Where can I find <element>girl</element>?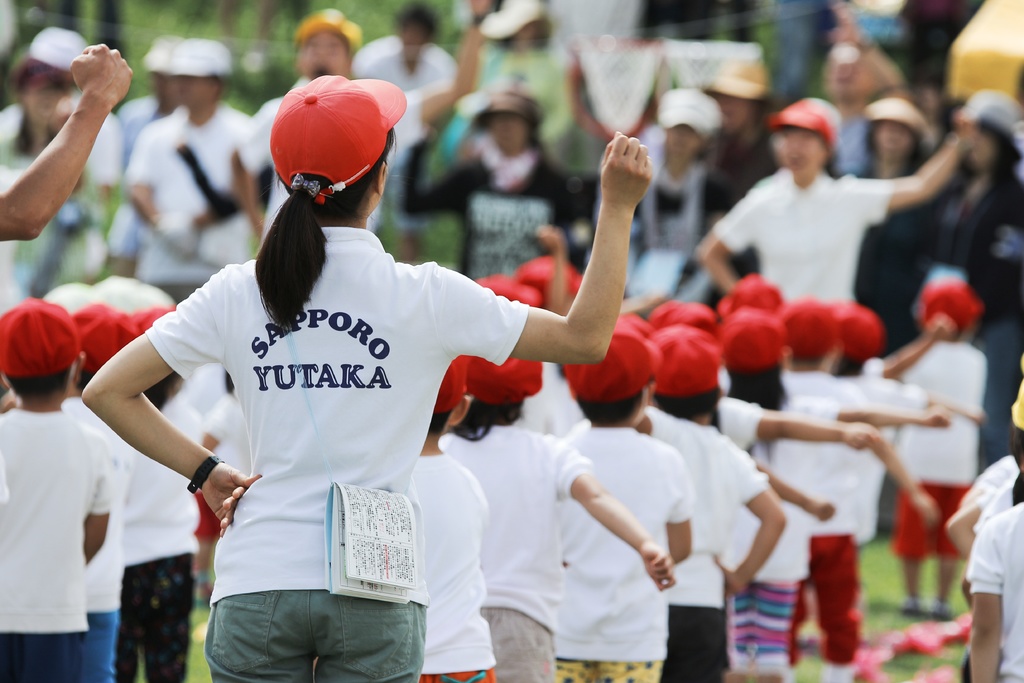
You can find it at rect(722, 309, 948, 682).
